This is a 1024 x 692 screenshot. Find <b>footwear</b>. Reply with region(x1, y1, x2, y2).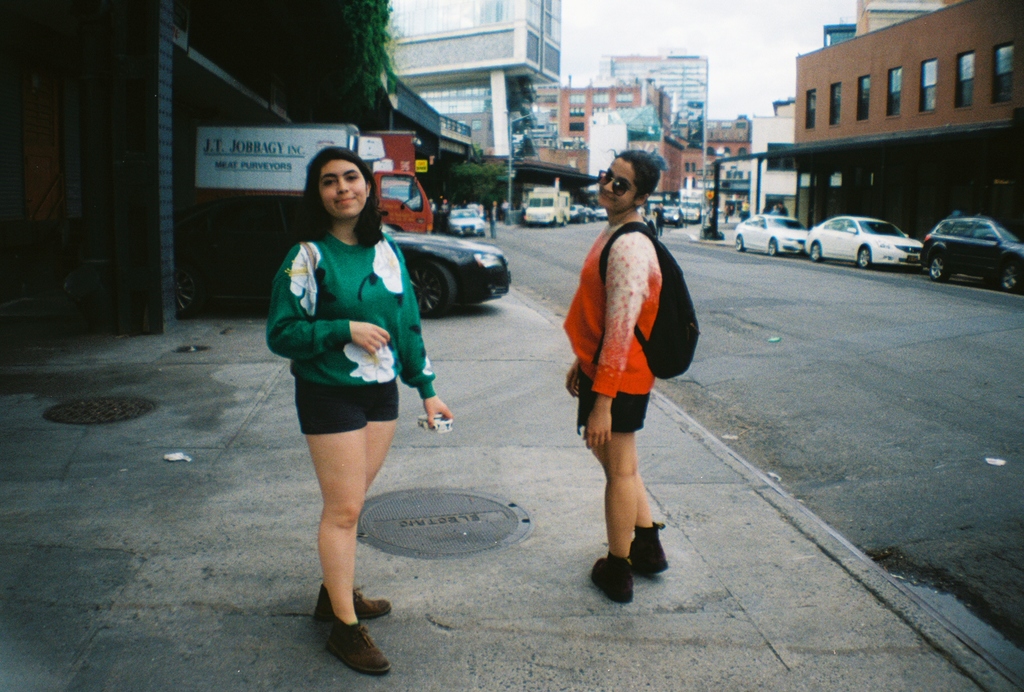
region(311, 573, 395, 620).
